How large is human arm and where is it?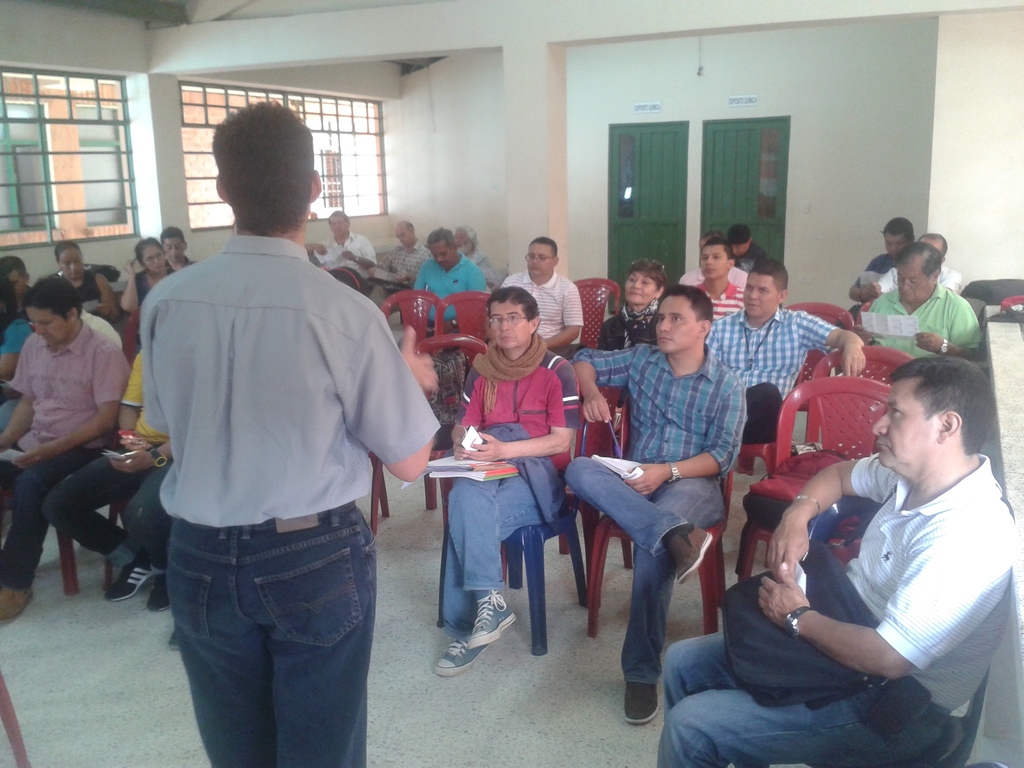
Bounding box: 918:289:991:360.
